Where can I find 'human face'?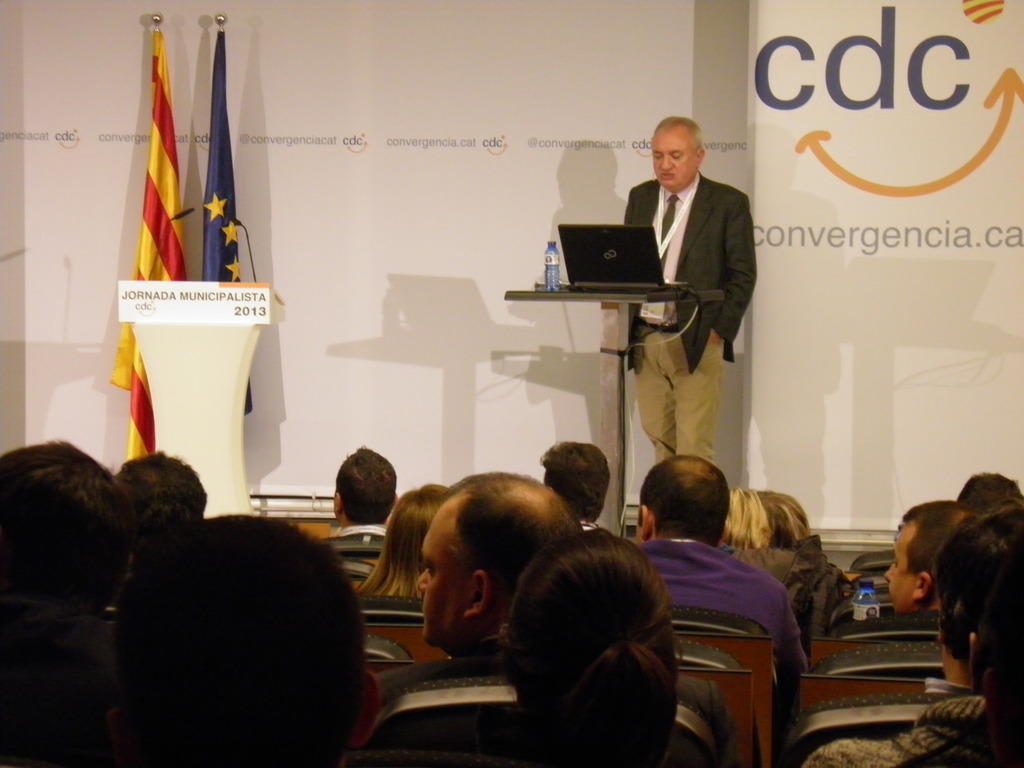
You can find it at <bbox>415, 515, 460, 648</bbox>.
